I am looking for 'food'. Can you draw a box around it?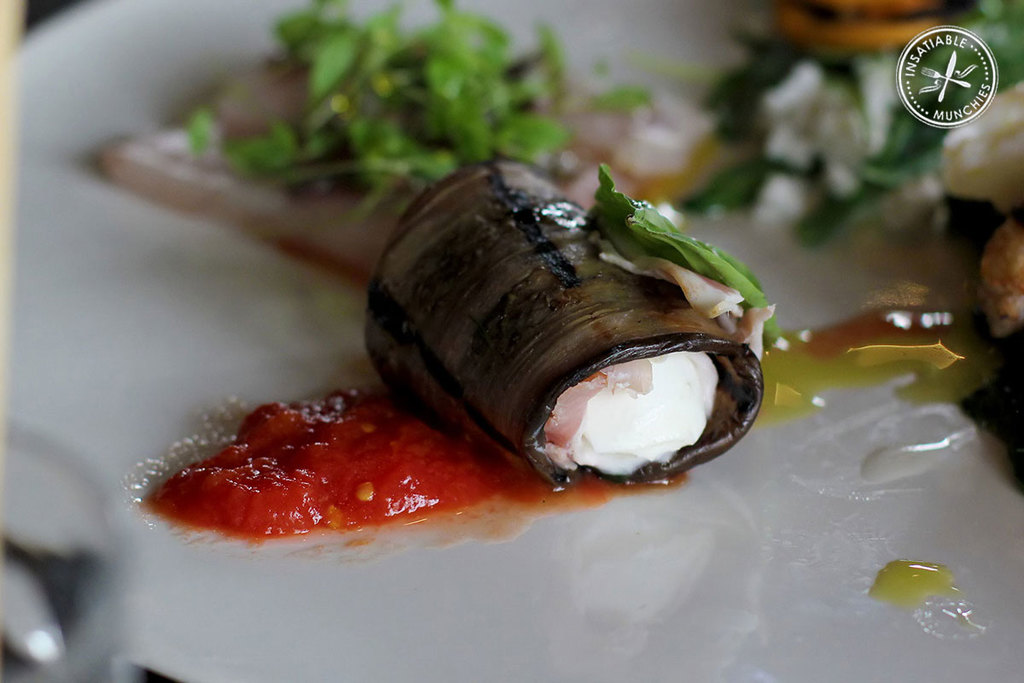
Sure, the bounding box is [x1=377, y1=185, x2=779, y2=485].
